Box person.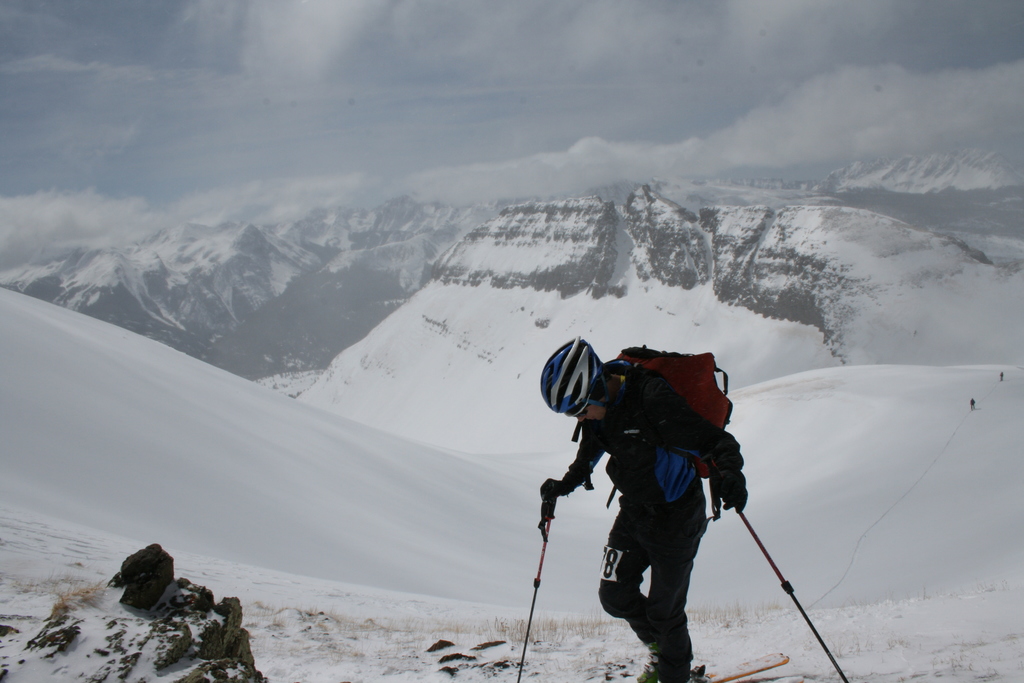
541, 333, 746, 682.
